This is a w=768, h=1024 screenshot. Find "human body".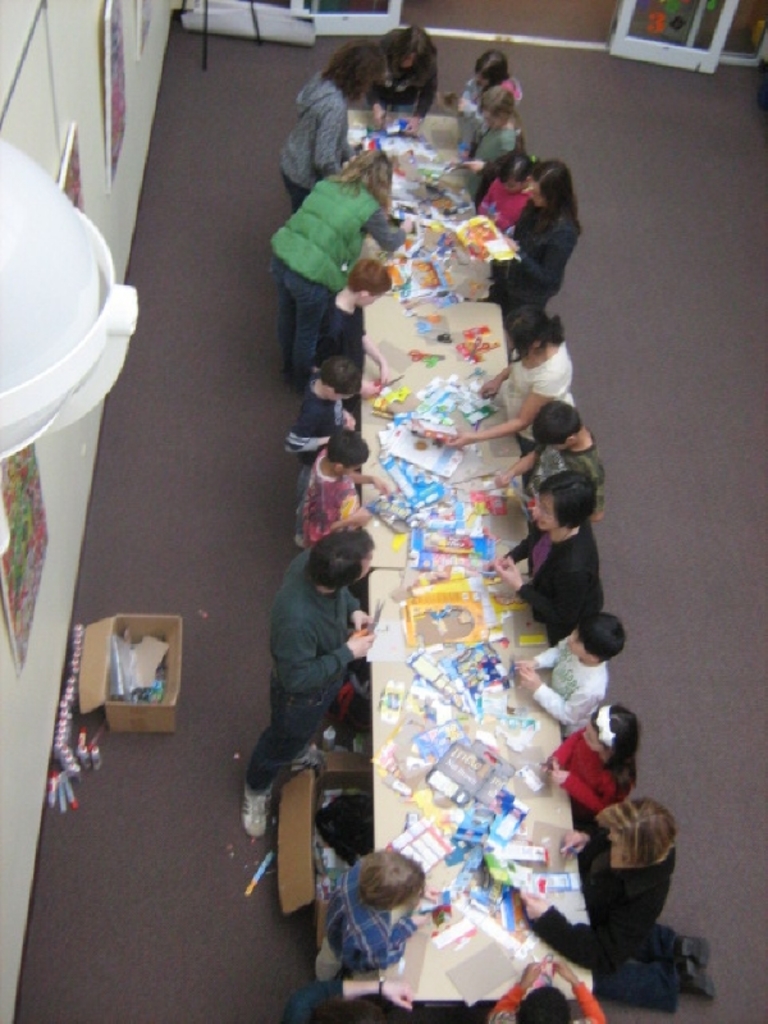
Bounding box: <bbox>296, 460, 390, 552</bbox>.
